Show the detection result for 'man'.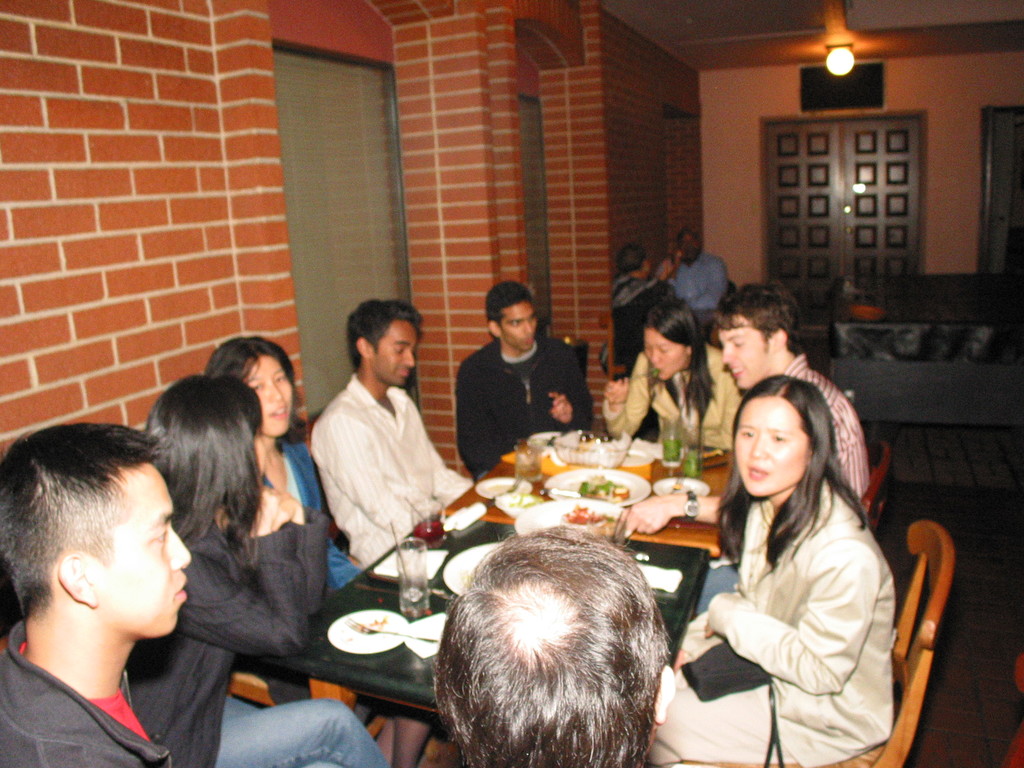
x1=285, y1=301, x2=483, y2=611.
